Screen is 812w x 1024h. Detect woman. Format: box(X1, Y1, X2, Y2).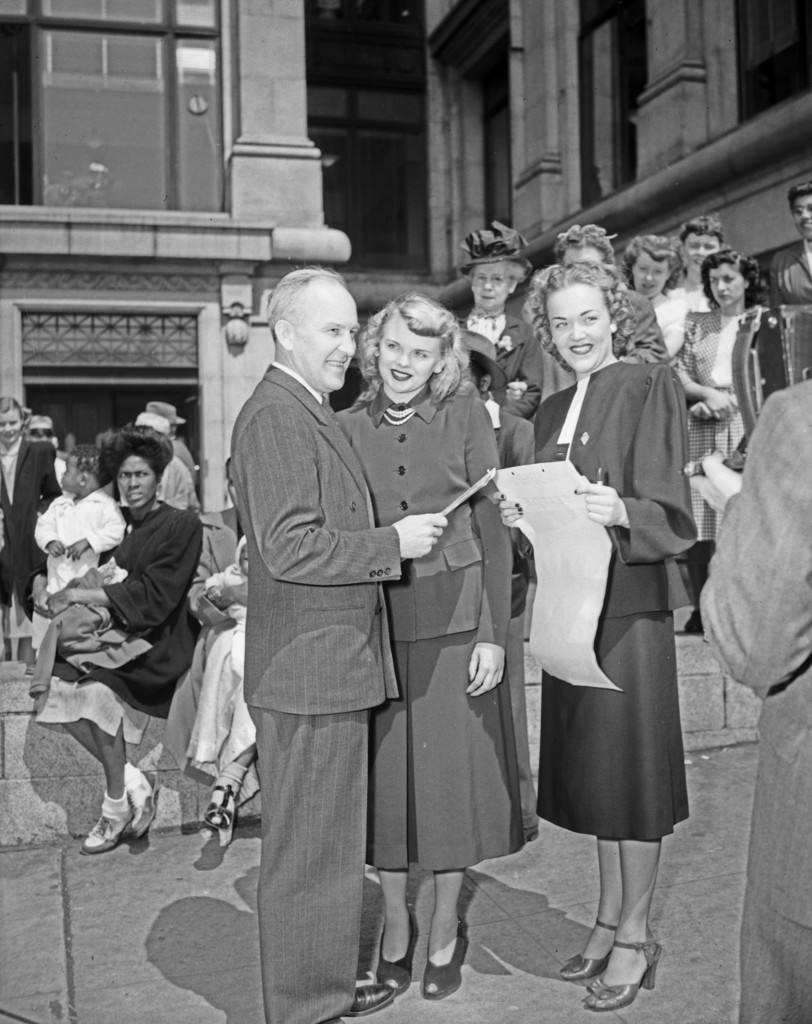
box(449, 223, 554, 597).
